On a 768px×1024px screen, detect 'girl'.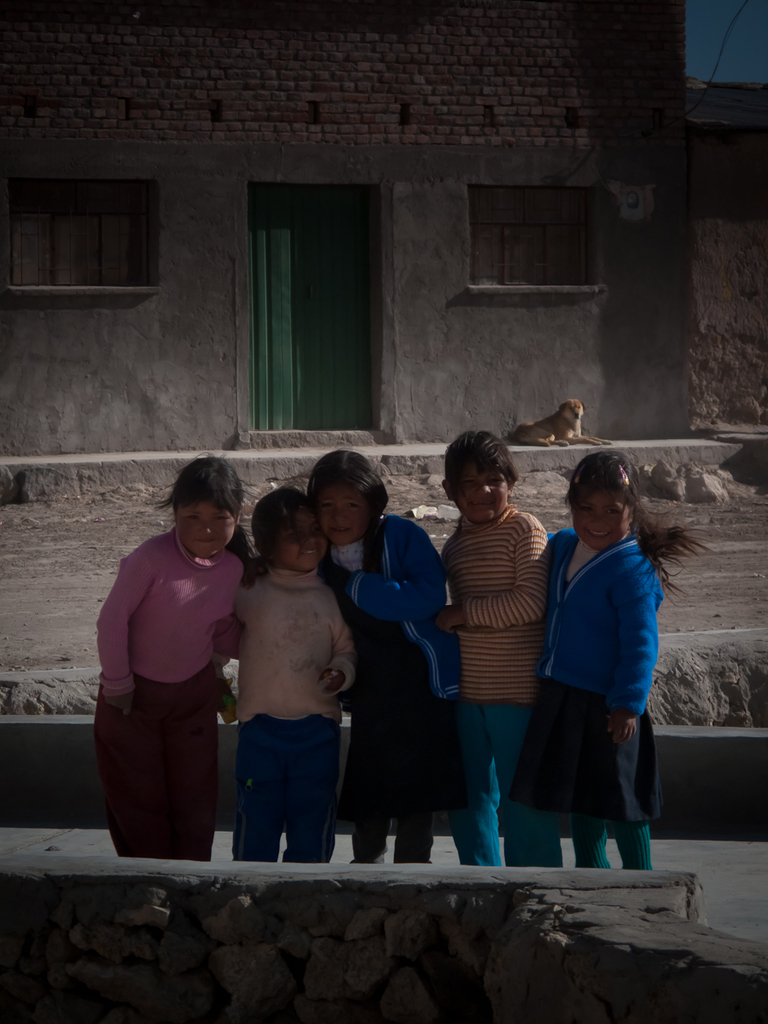
<region>230, 487, 359, 864</region>.
